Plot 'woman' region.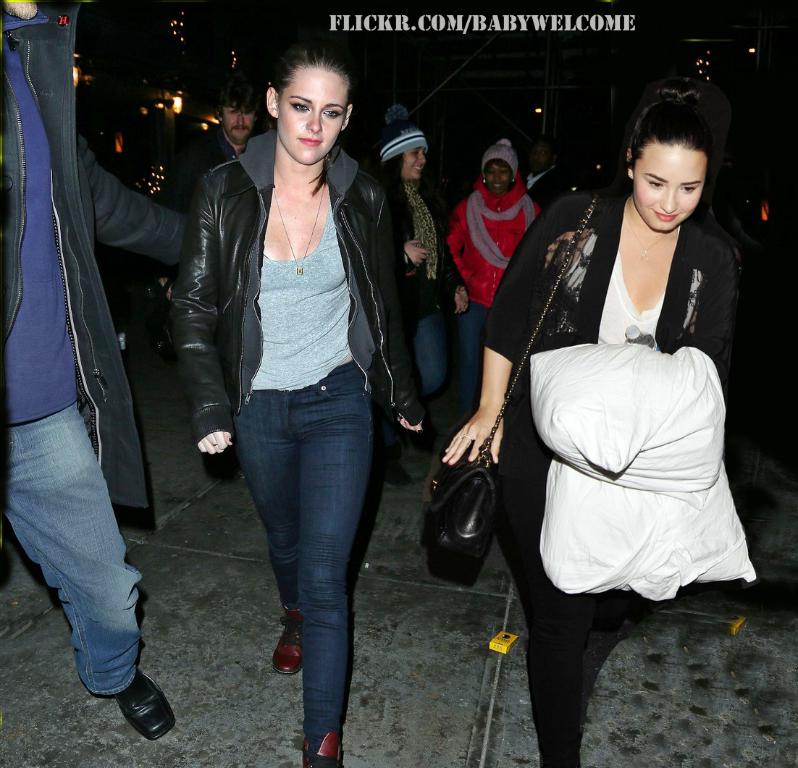
Plotted at <region>365, 111, 446, 466</region>.
